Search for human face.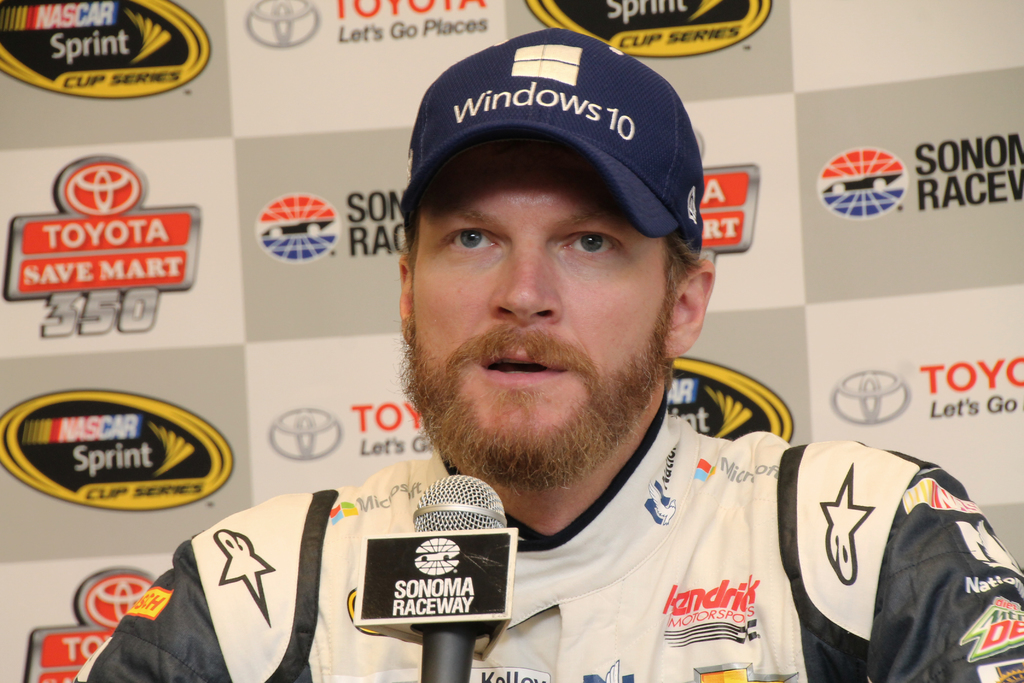
Found at [left=416, top=138, right=671, bottom=447].
